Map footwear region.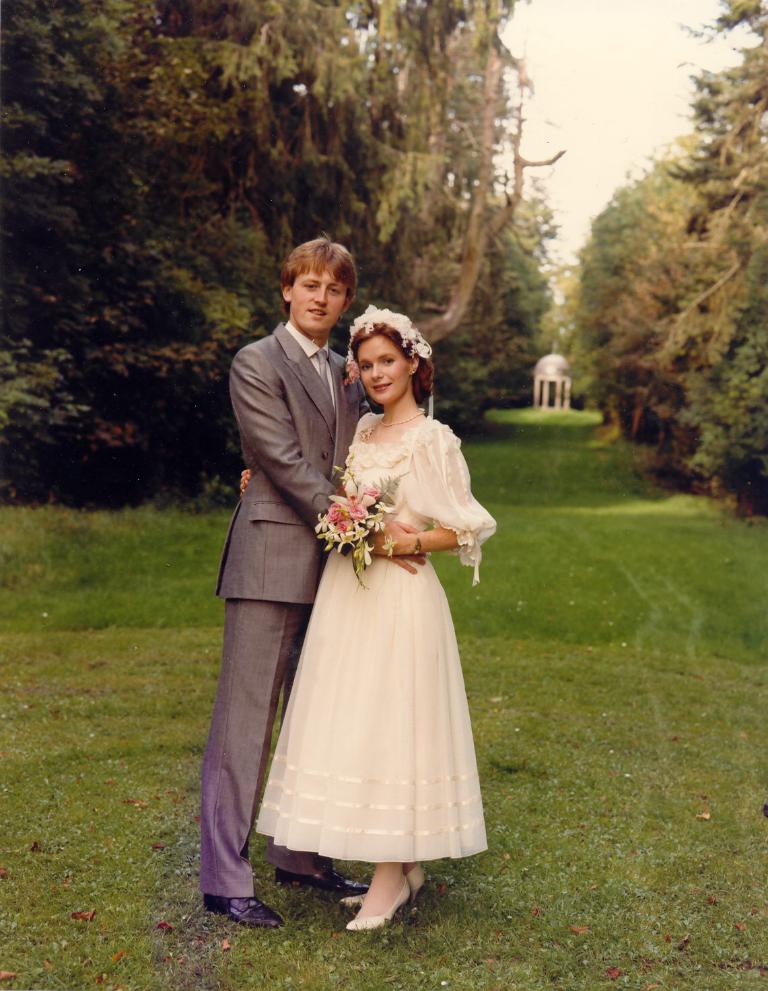
Mapped to (199,895,289,934).
